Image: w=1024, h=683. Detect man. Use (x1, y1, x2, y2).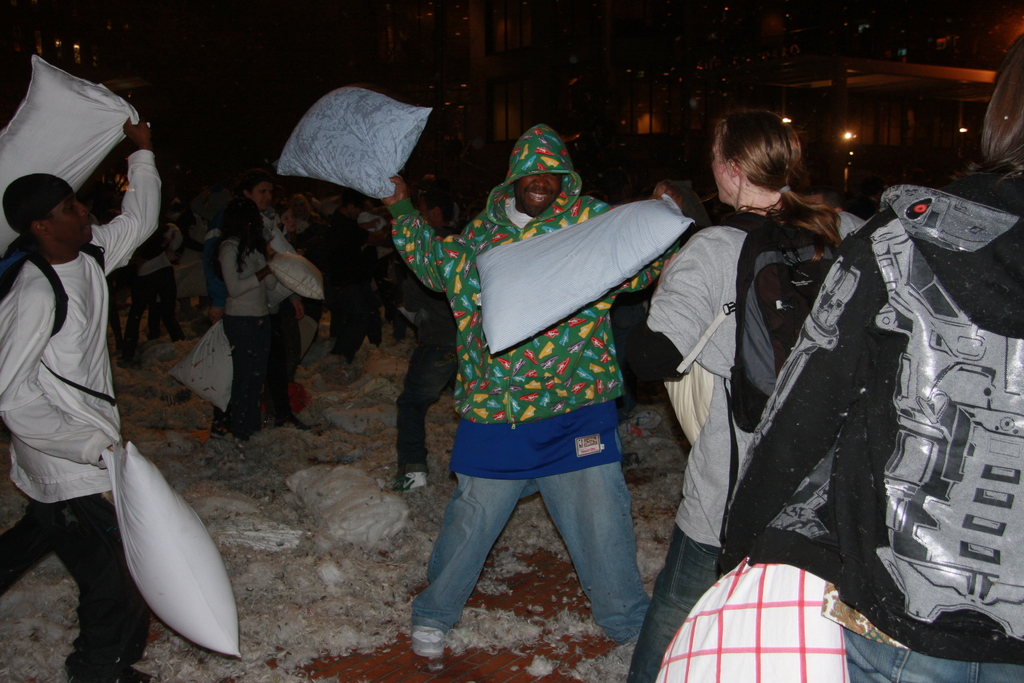
(394, 128, 700, 653).
